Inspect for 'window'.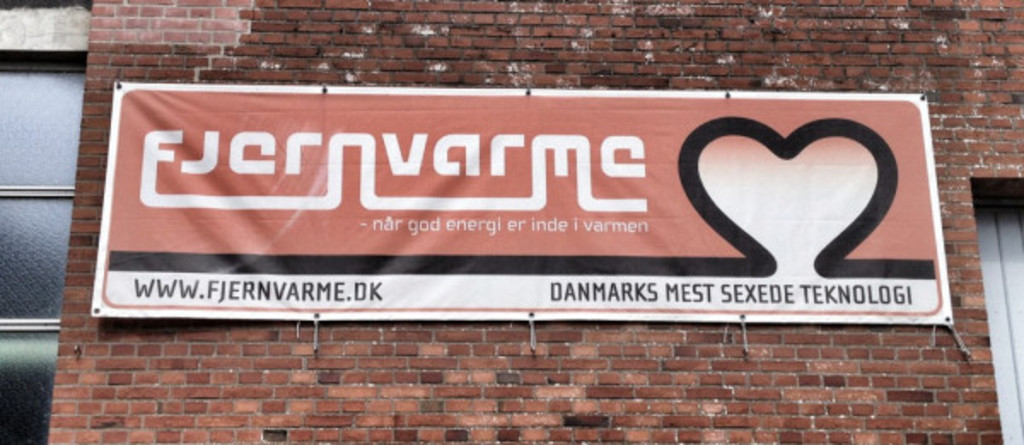
Inspection: left=976, top=199, right=1022, bottom=443.
